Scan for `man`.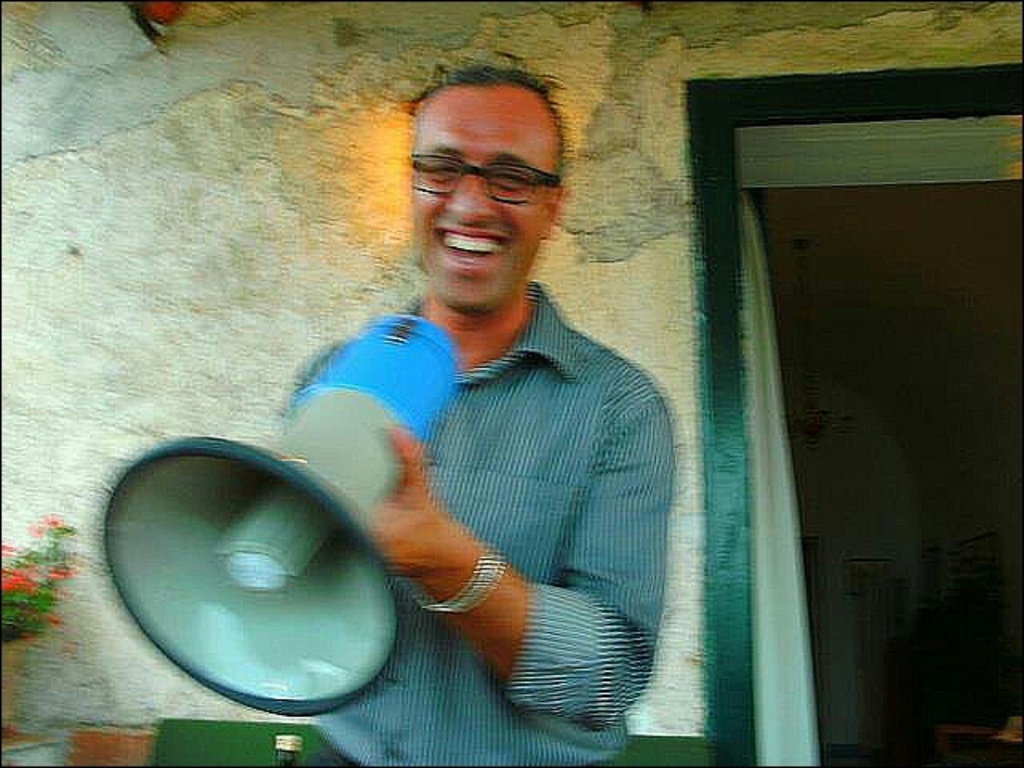
Scan result: bbox=(272, 61, 682, 766).
